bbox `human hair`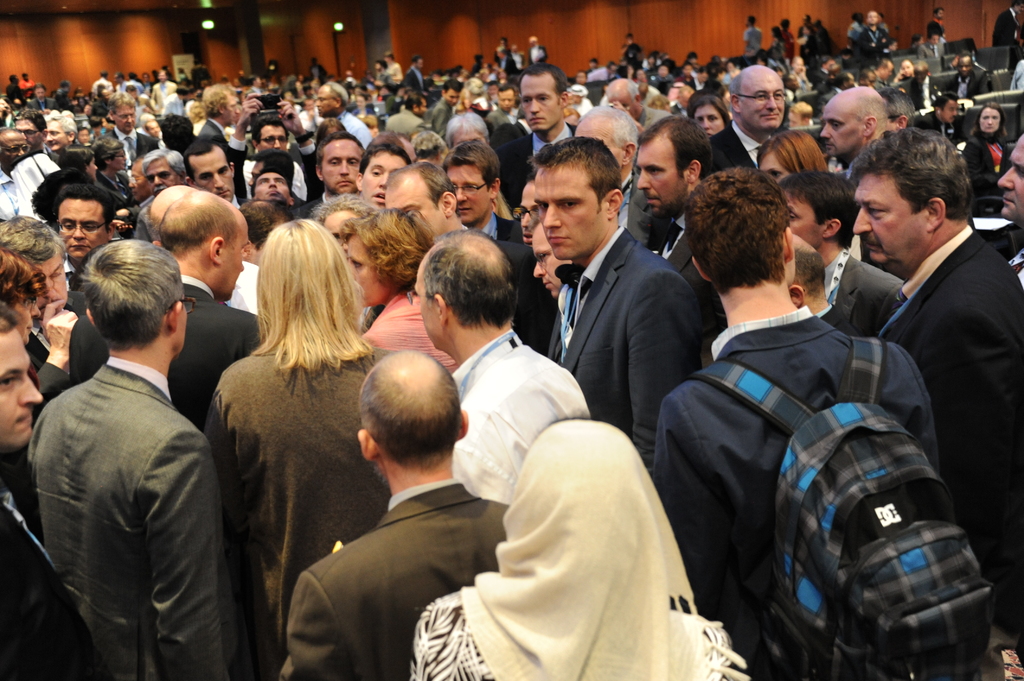
box(845, 125, 965, 220)
